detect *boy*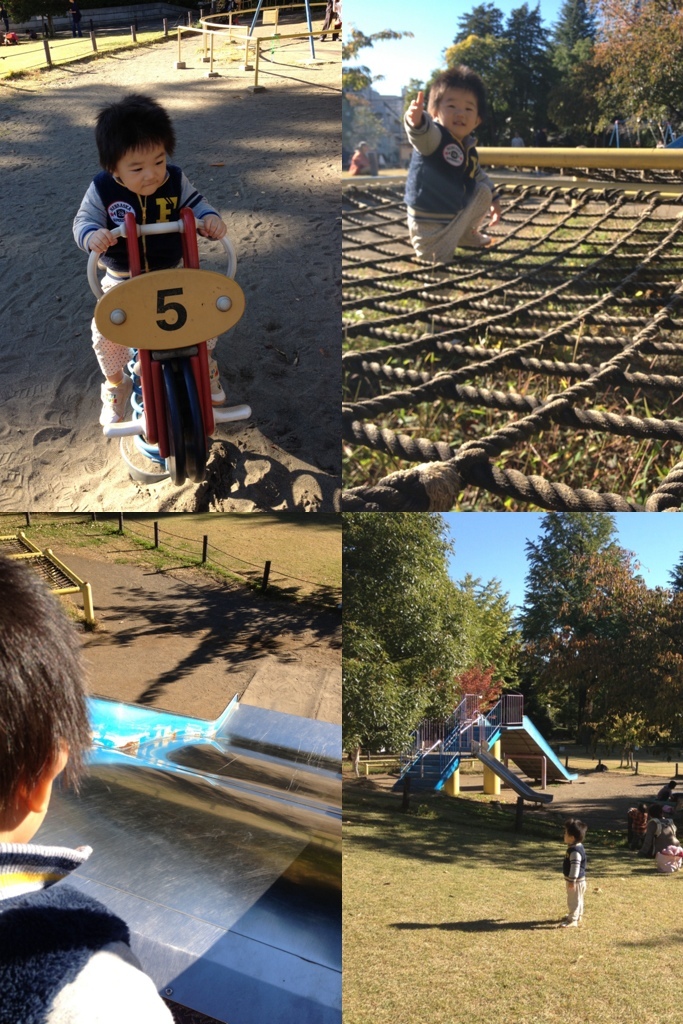
bbox(396, 61, 504, 270)
